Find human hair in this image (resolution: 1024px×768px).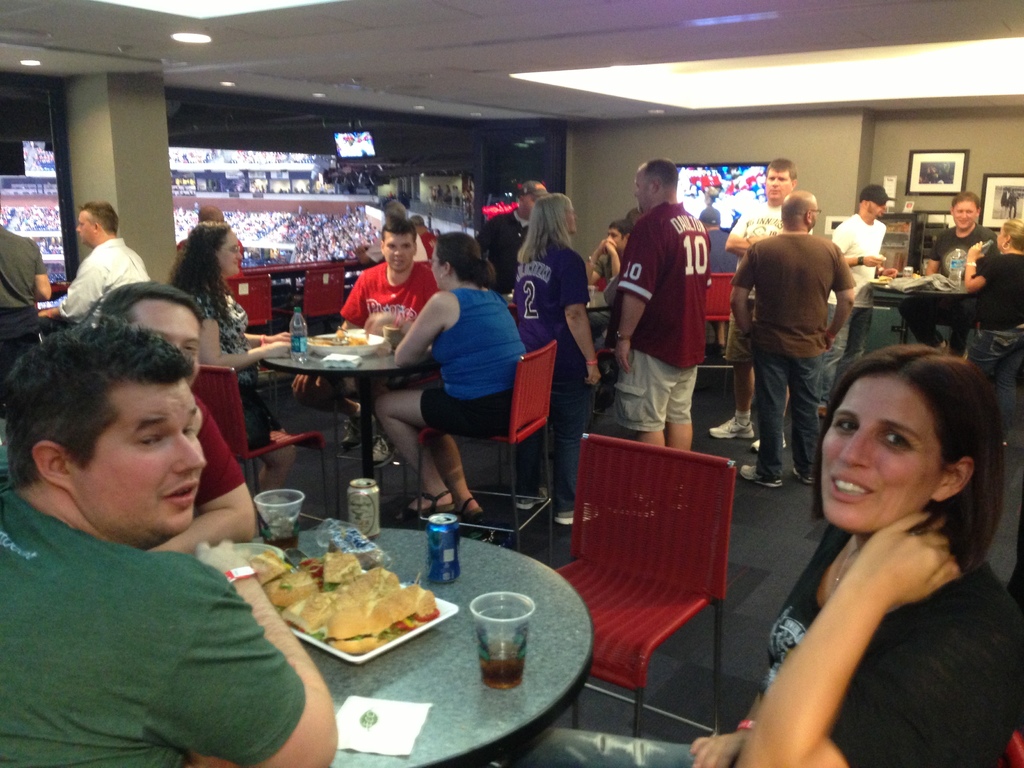
[380, 220, 416, 243].
